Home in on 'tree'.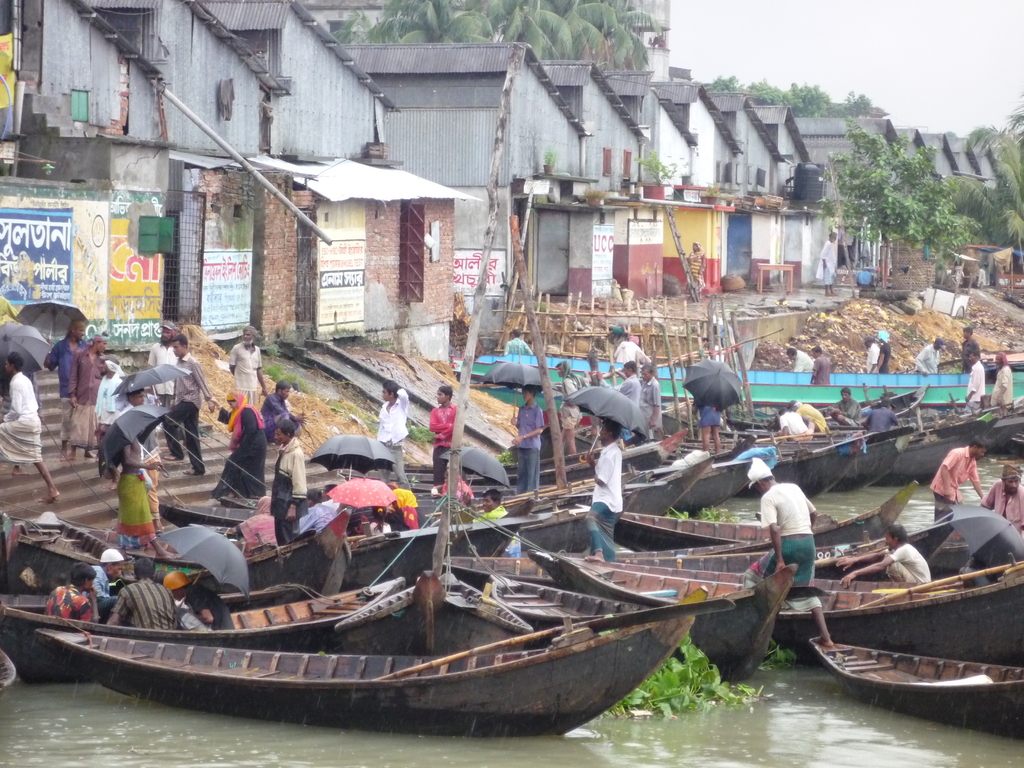
Homed in at (x1=838, y1=119, x2=970, y2=247).
